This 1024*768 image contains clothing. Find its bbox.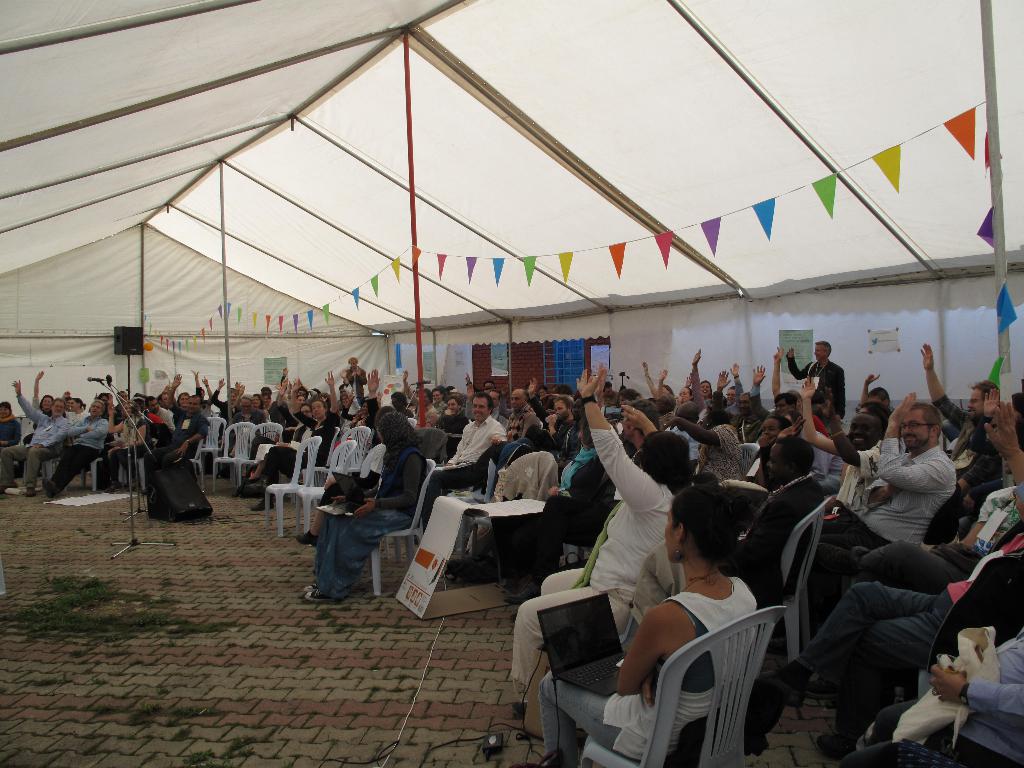
[262, 408, 336, 490].
